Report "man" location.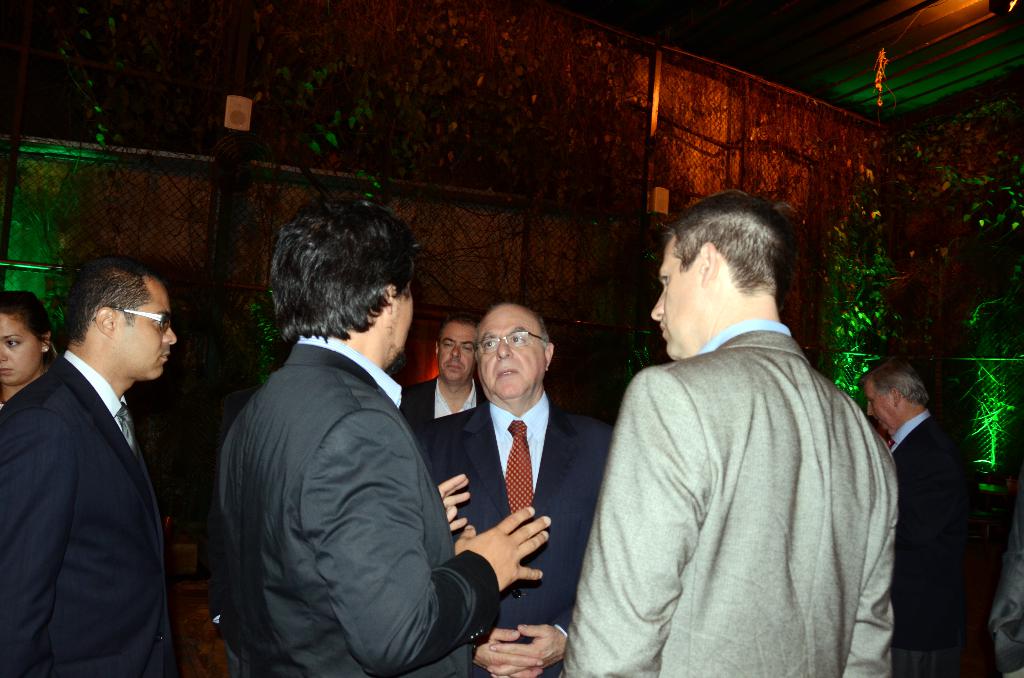
Report: [left=0, top=255, right=215, bottom=677].
